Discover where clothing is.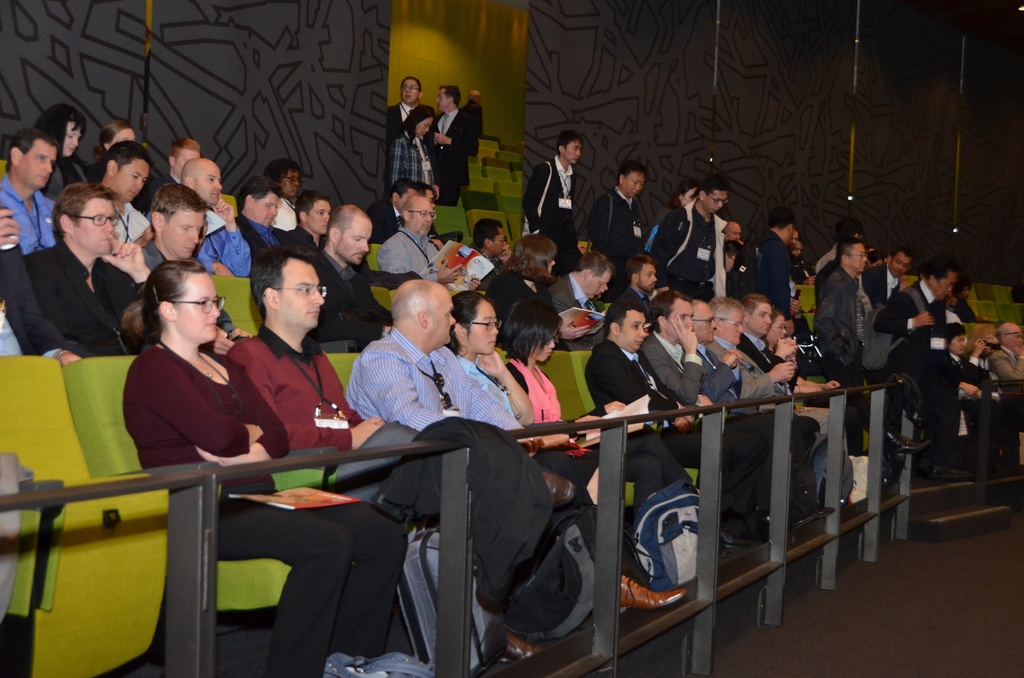
Discovered at 536/440/669/499.
